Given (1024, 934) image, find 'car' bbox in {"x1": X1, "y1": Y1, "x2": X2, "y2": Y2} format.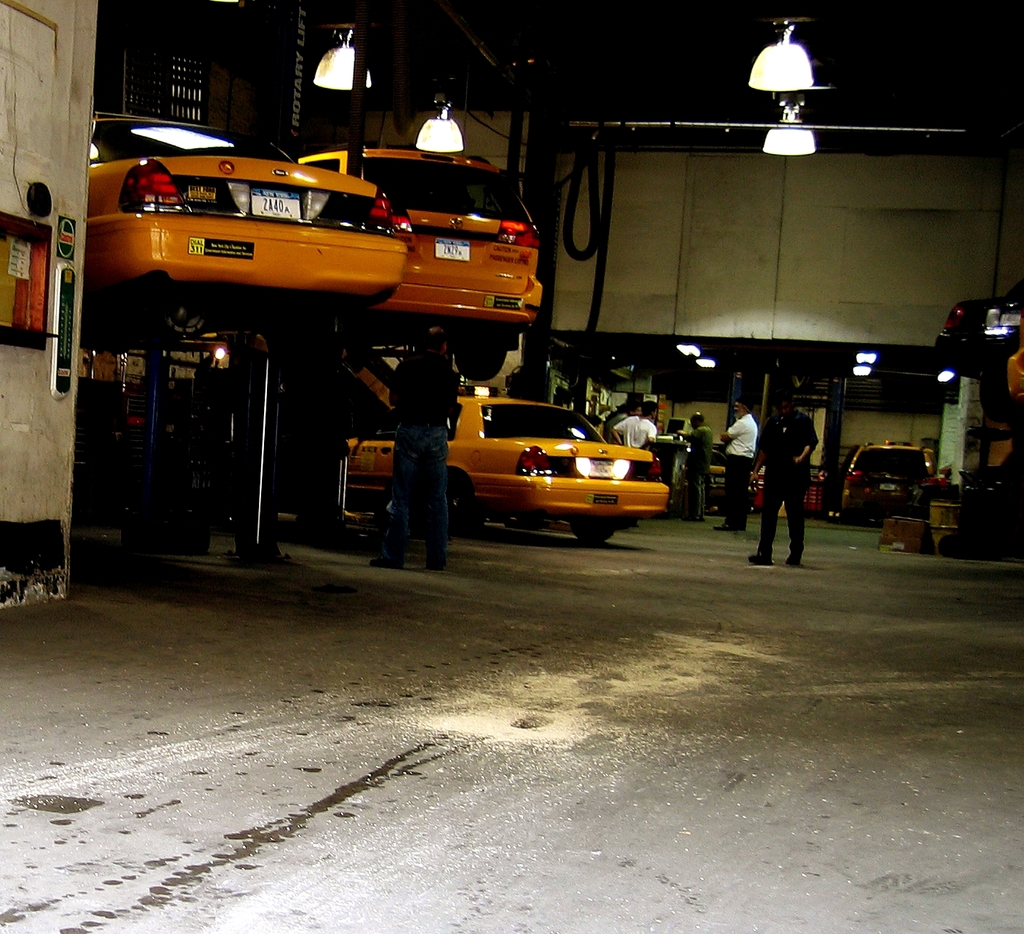
{"x1": 843, "y1": 434, "x2": 941, "y2": 522}.
